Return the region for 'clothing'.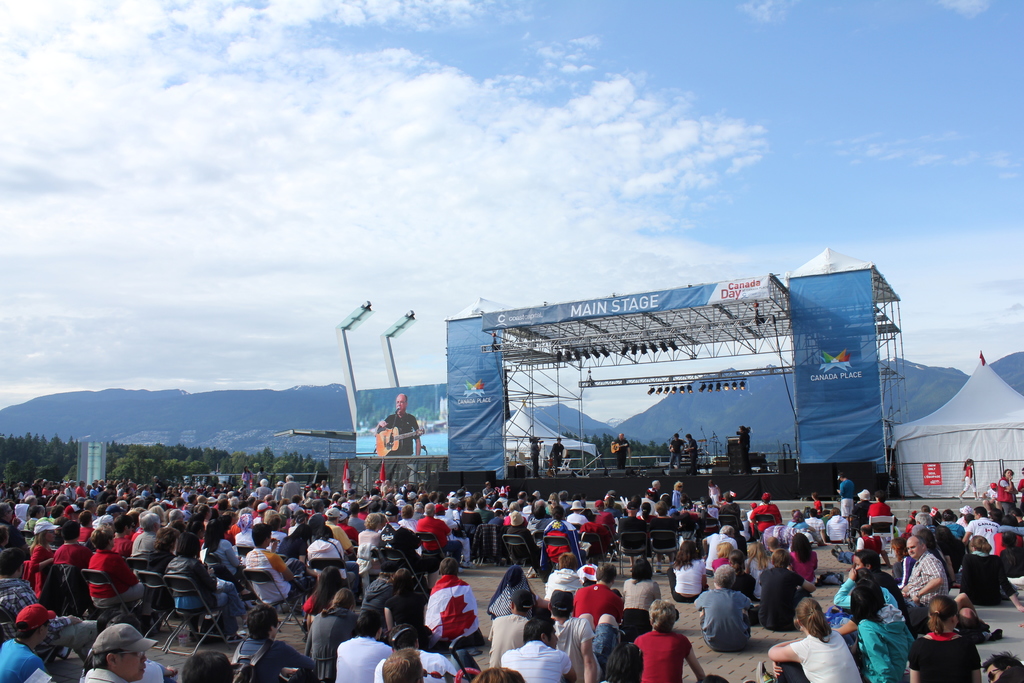
449/507/467/561.
